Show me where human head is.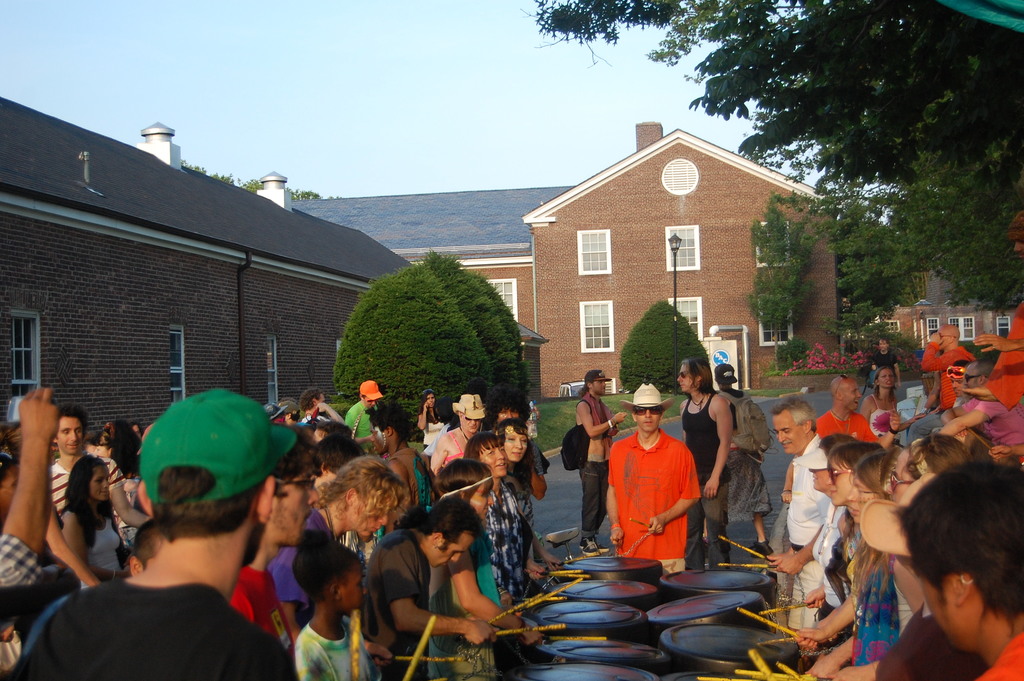
human head is at bbox=[275, 399, 300, 428].
